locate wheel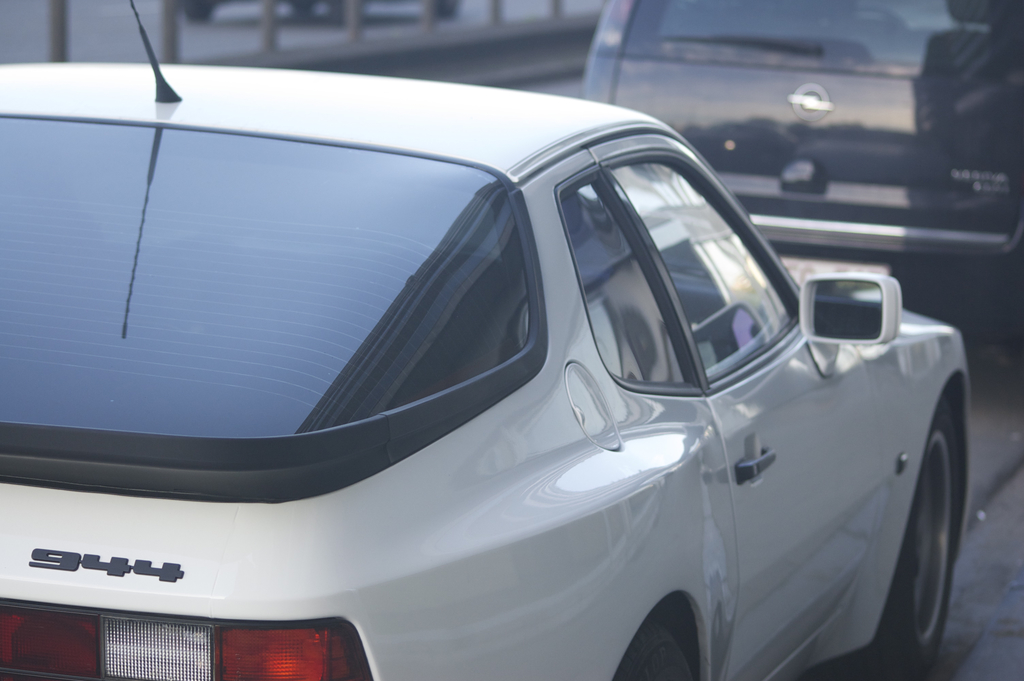
(609,623,691,680)
